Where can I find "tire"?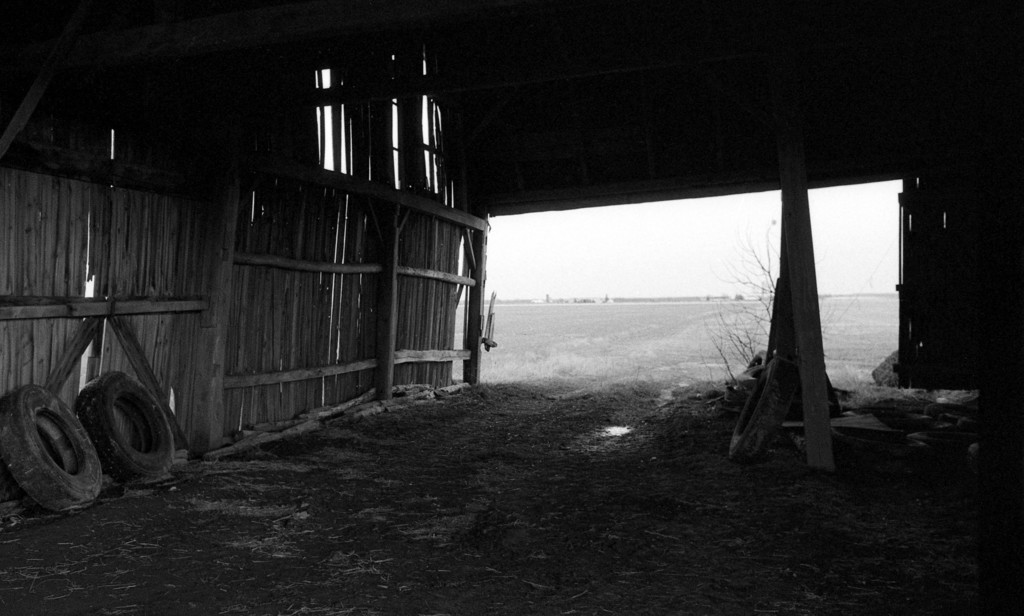
You can find it at detection(76, 374, 175, 484).
